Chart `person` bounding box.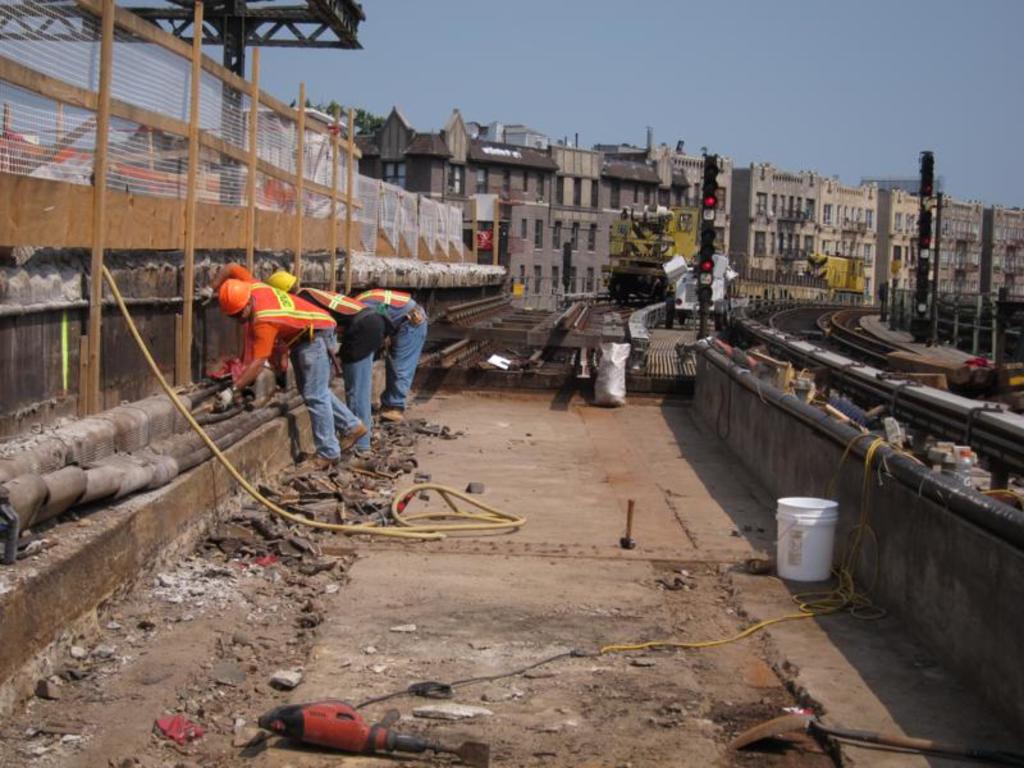
Charted: 214 260 362 460.
